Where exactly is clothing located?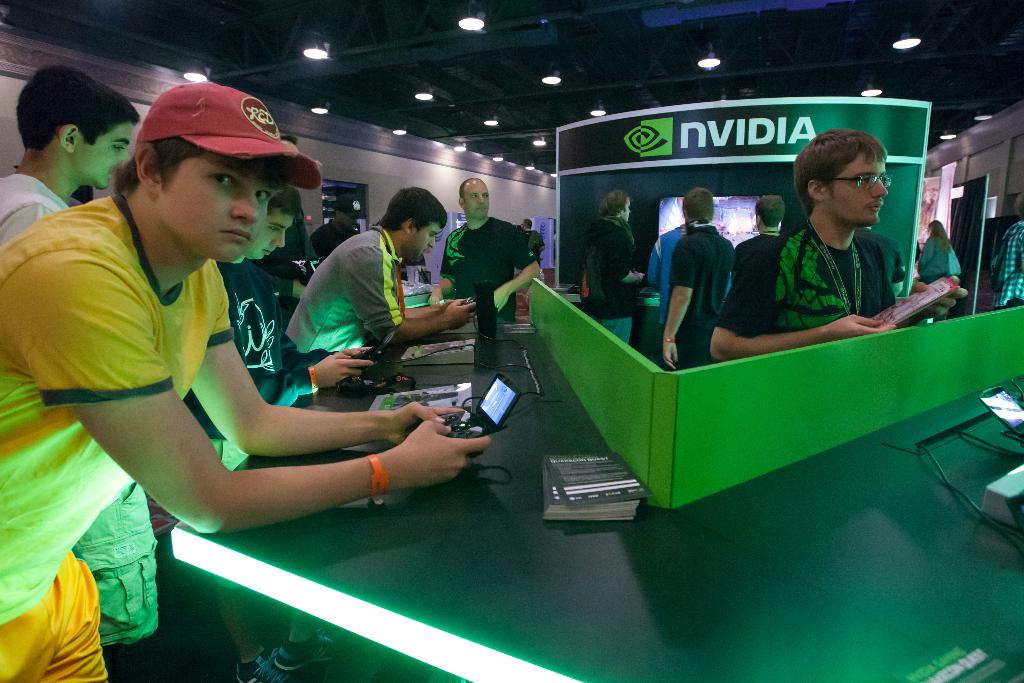
Its bounding box is <box>858,226,907,286</box>.
